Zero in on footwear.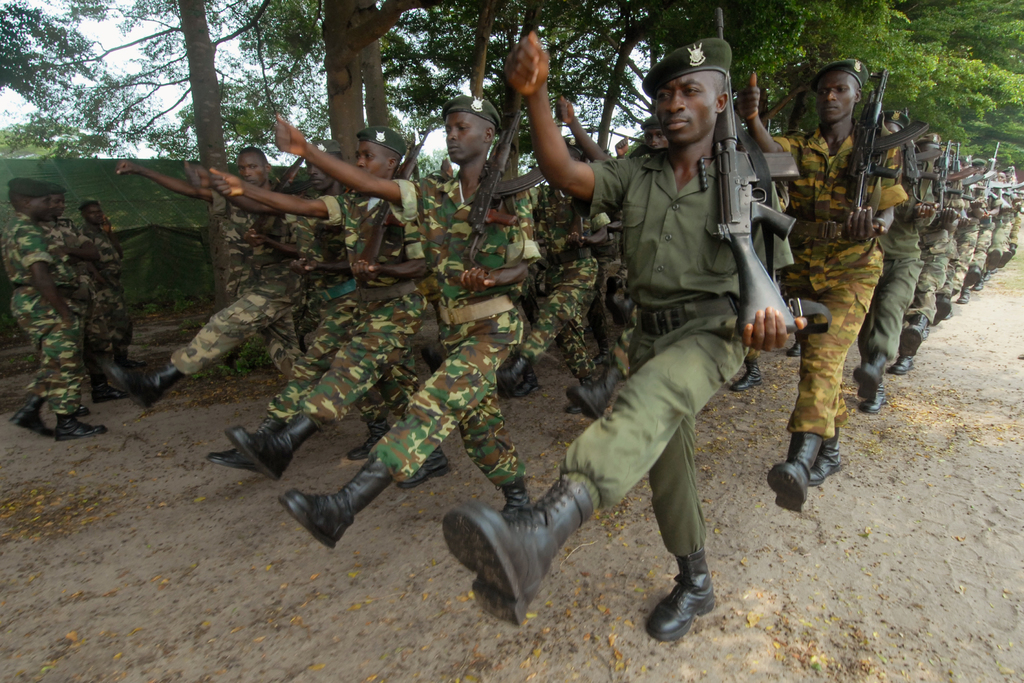
Zeroed in: pyautogui.locateOnScreen(570, 362, 624, 417).
